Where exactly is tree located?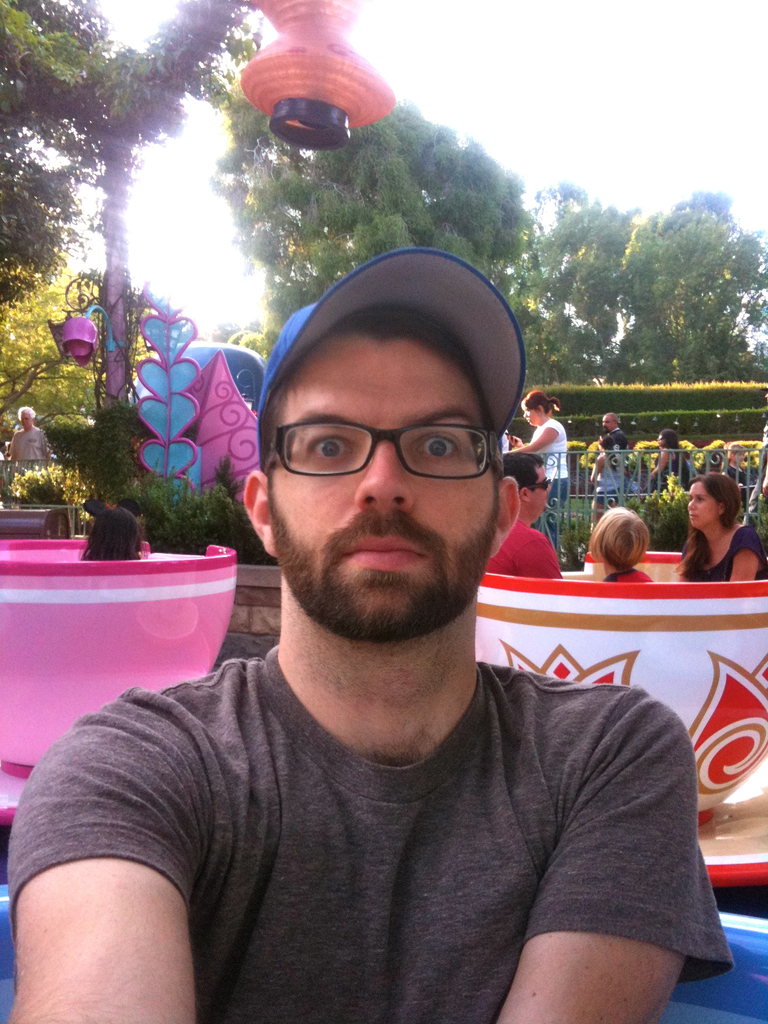
Its bounding box is detection(0, 0, 266, 560).
